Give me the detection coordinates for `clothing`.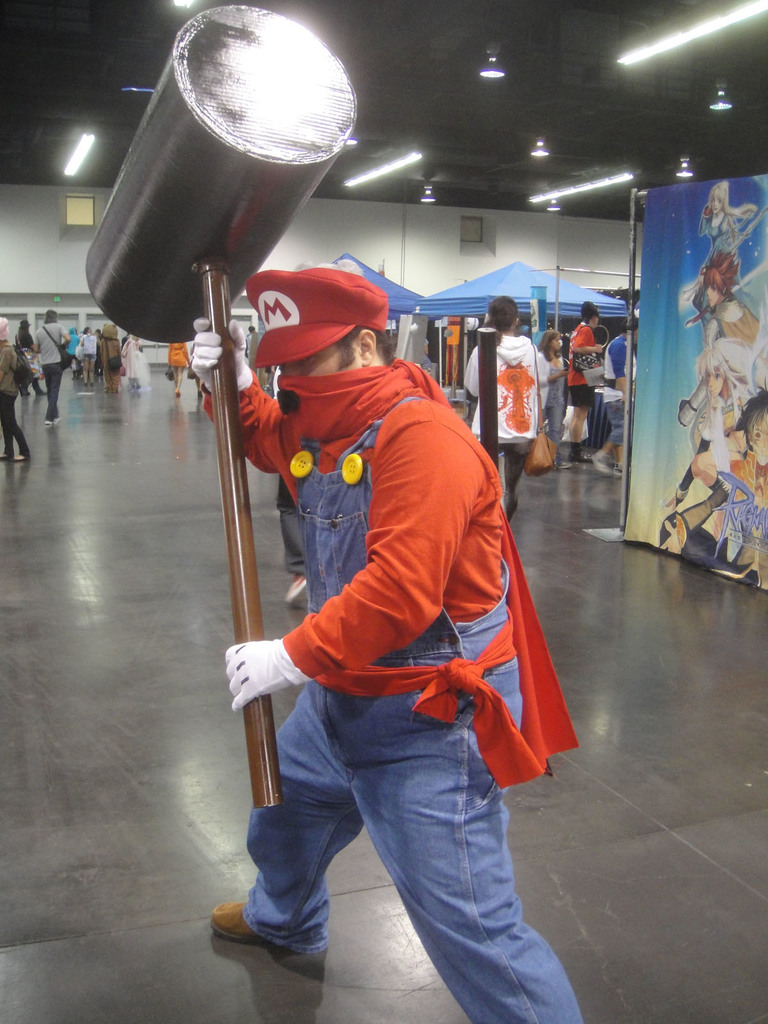
crop(204, 373, 581, 1023).
